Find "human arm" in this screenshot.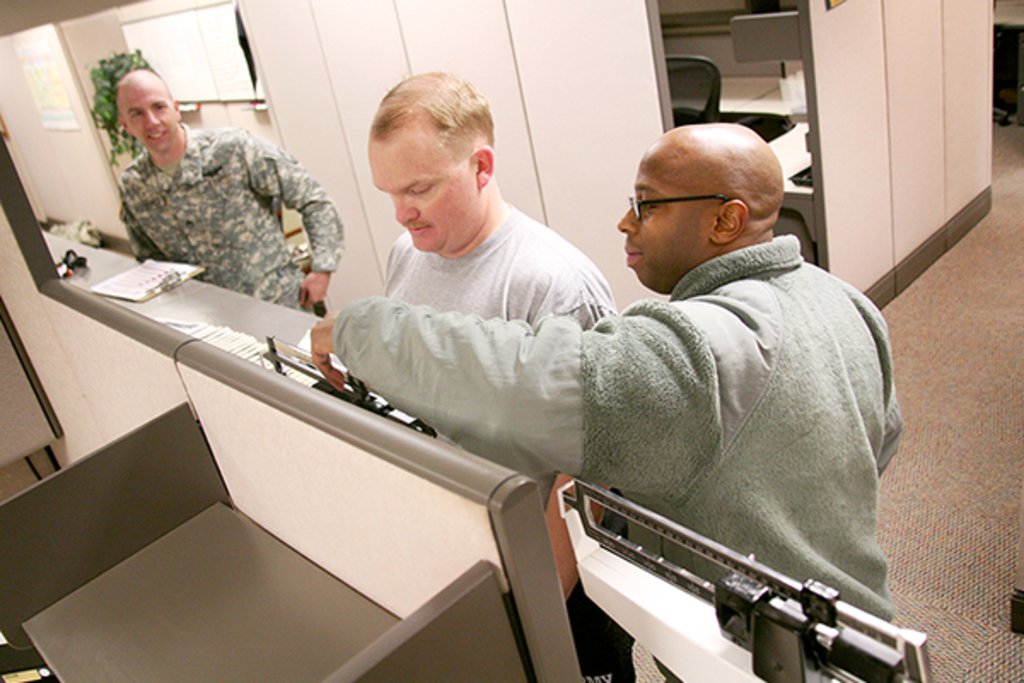
The bounding box for "human arm" is (left=225, top=120, right=352, bottom=318).
